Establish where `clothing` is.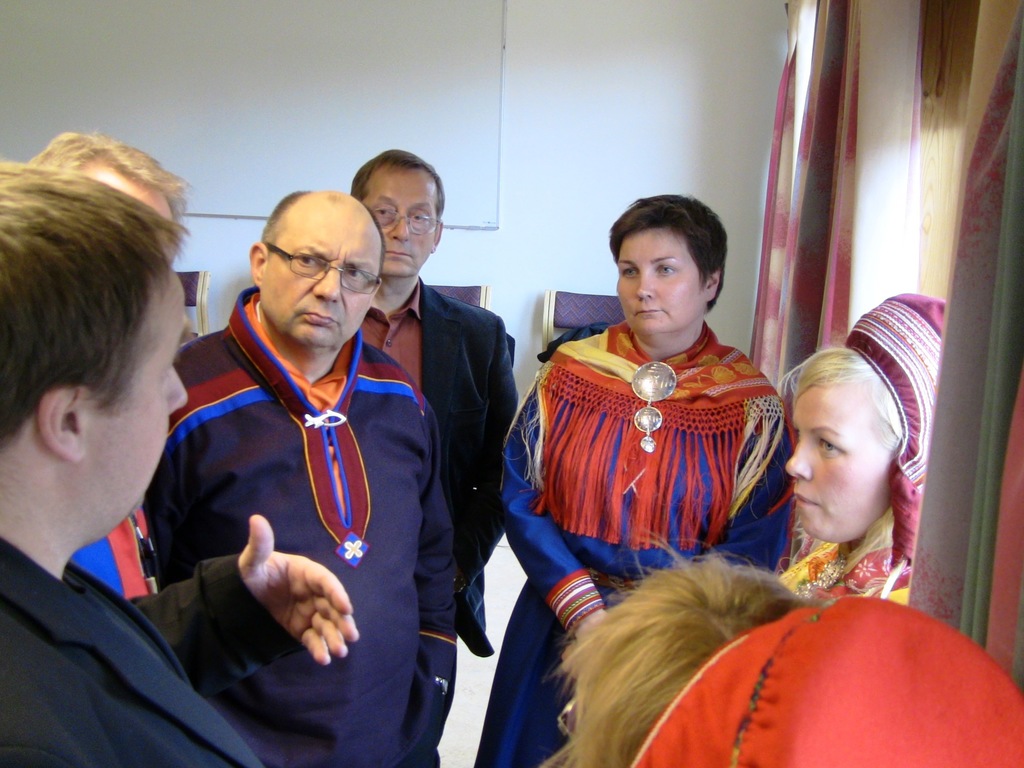
Established at (0,523,318,761).
